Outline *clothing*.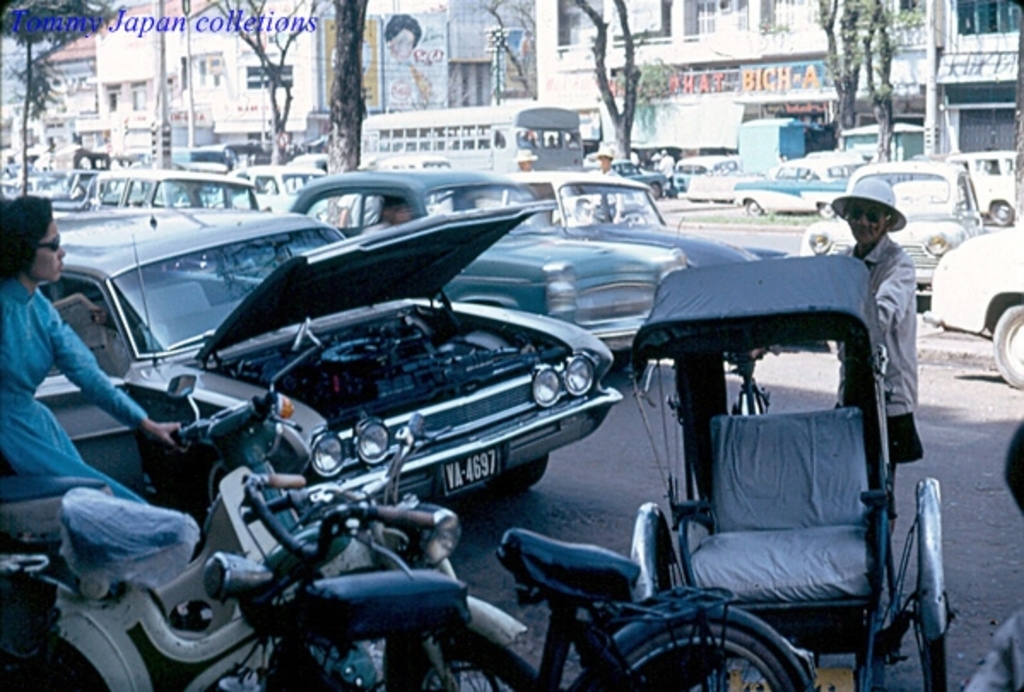
Outline: l=0, t=279, r=149, b=509.
